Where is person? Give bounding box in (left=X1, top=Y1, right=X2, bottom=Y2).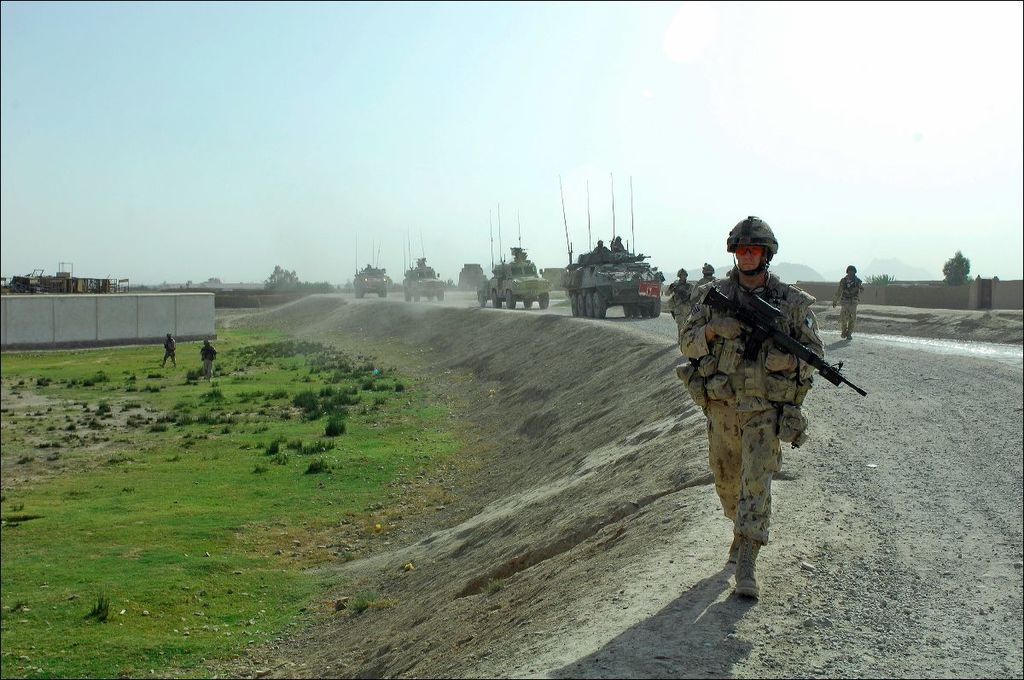
(left=689, top=230, right=847, bottom=624).
